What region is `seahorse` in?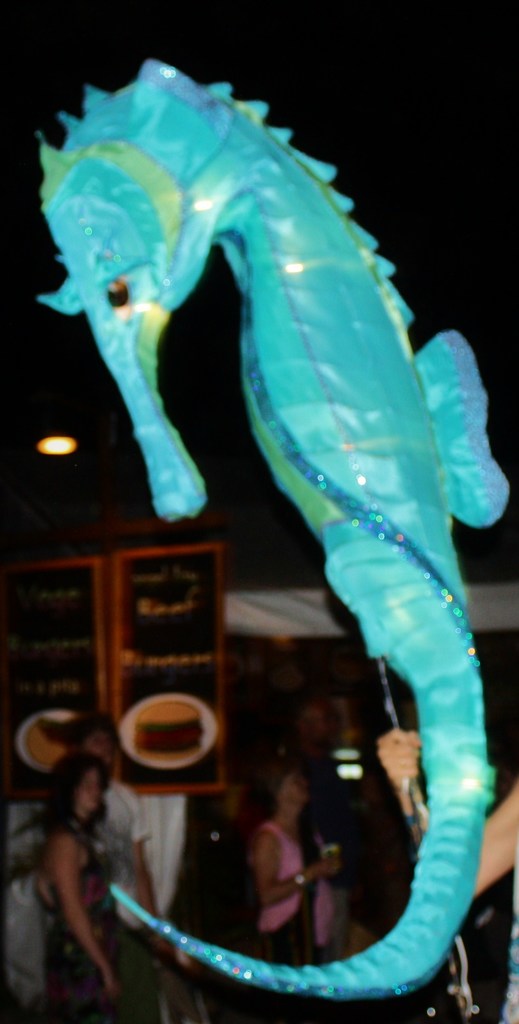
<box>31,58,511,1009</box>.
